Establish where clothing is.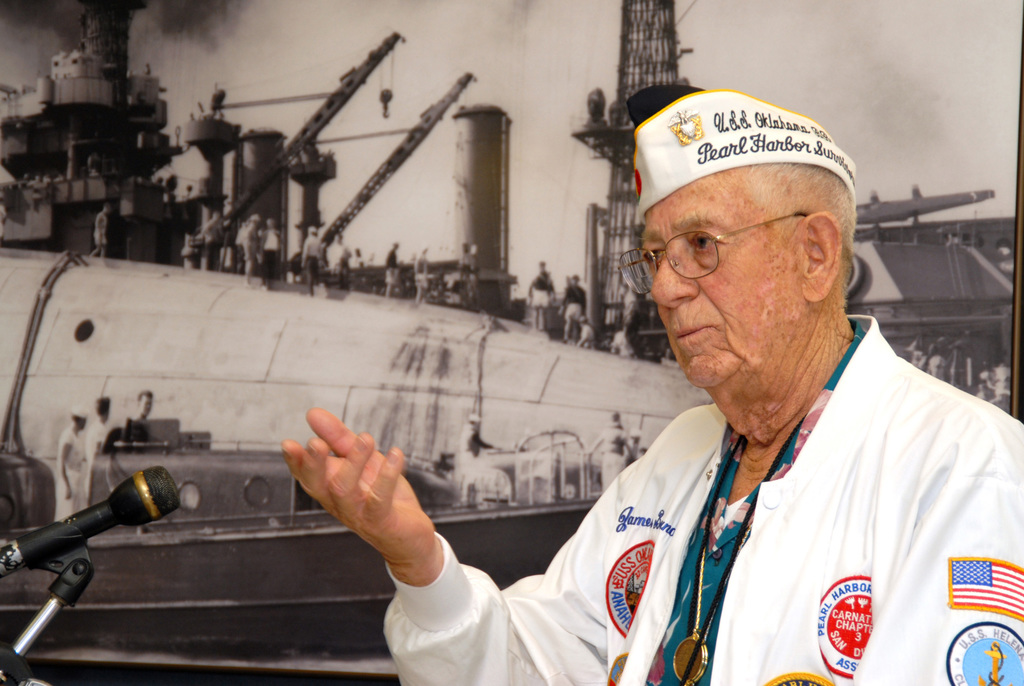
Established at bbox(611, 332, 642, 358).
